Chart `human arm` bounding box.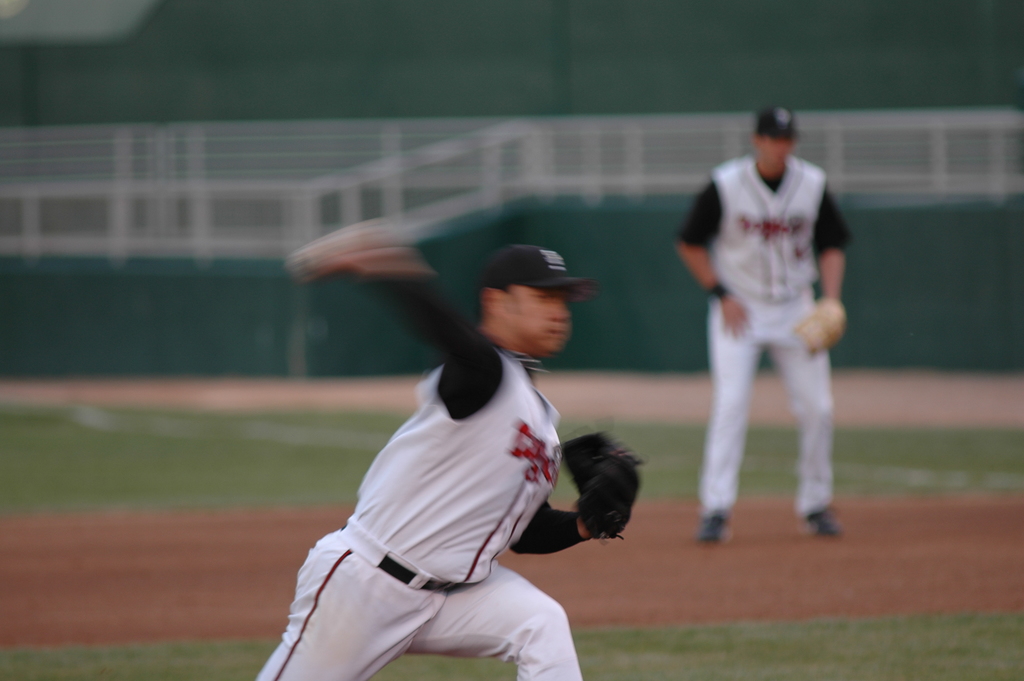
Charted: [x1=506, y1=429, x2=644, y2=563].
